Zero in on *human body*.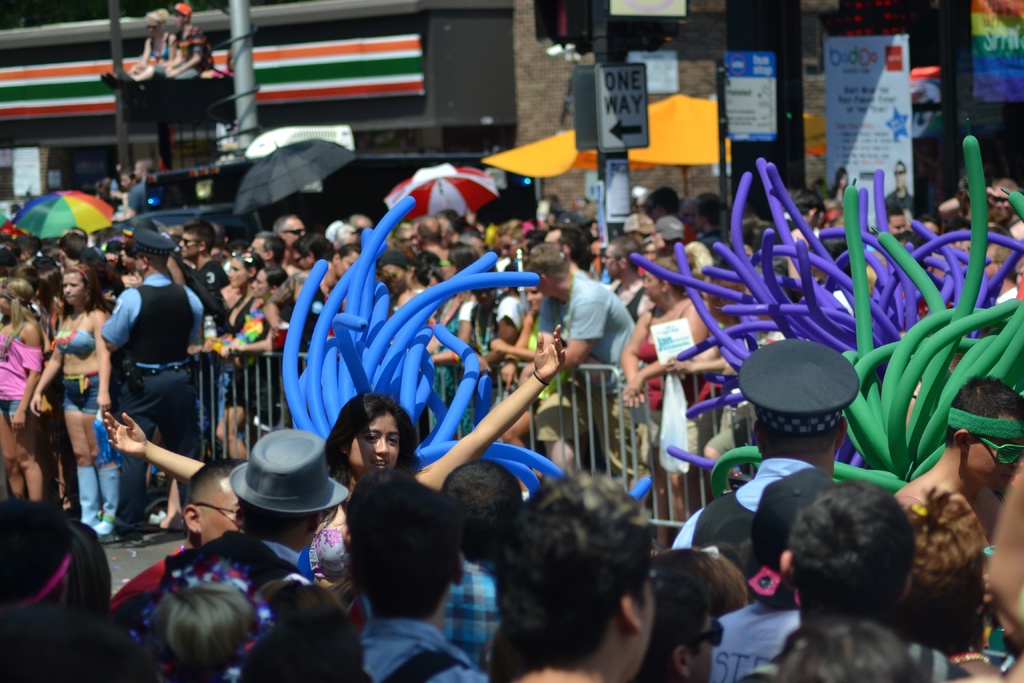
Zeroed in: bbox=[886, 199, 904, 225].
